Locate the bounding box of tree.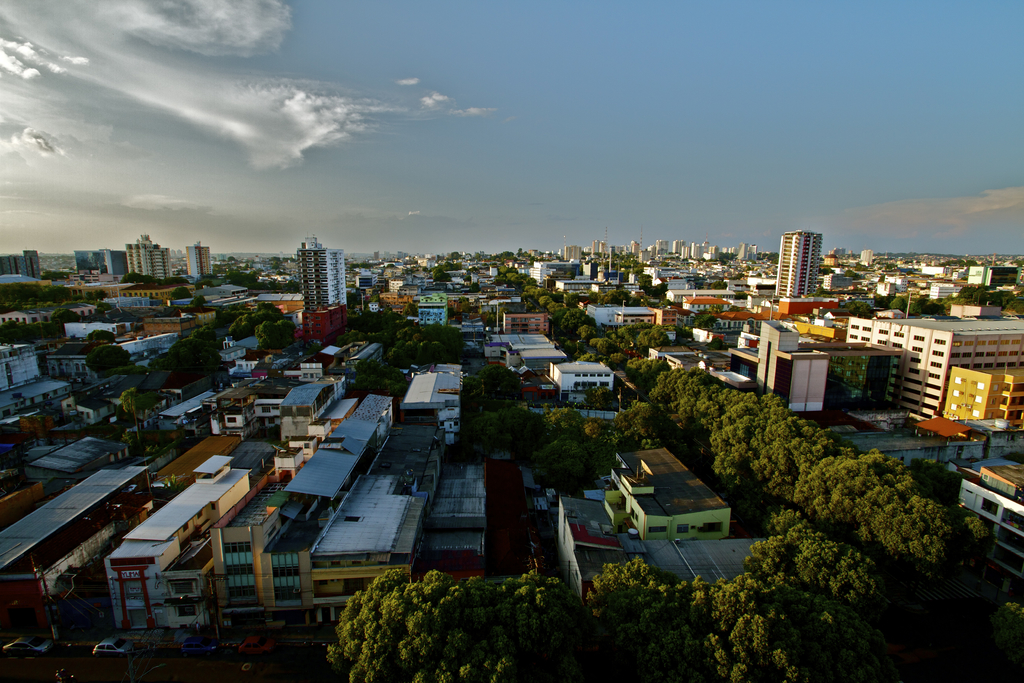
Bounding box: x1=891 y1=294 x2=908 y2=313.
